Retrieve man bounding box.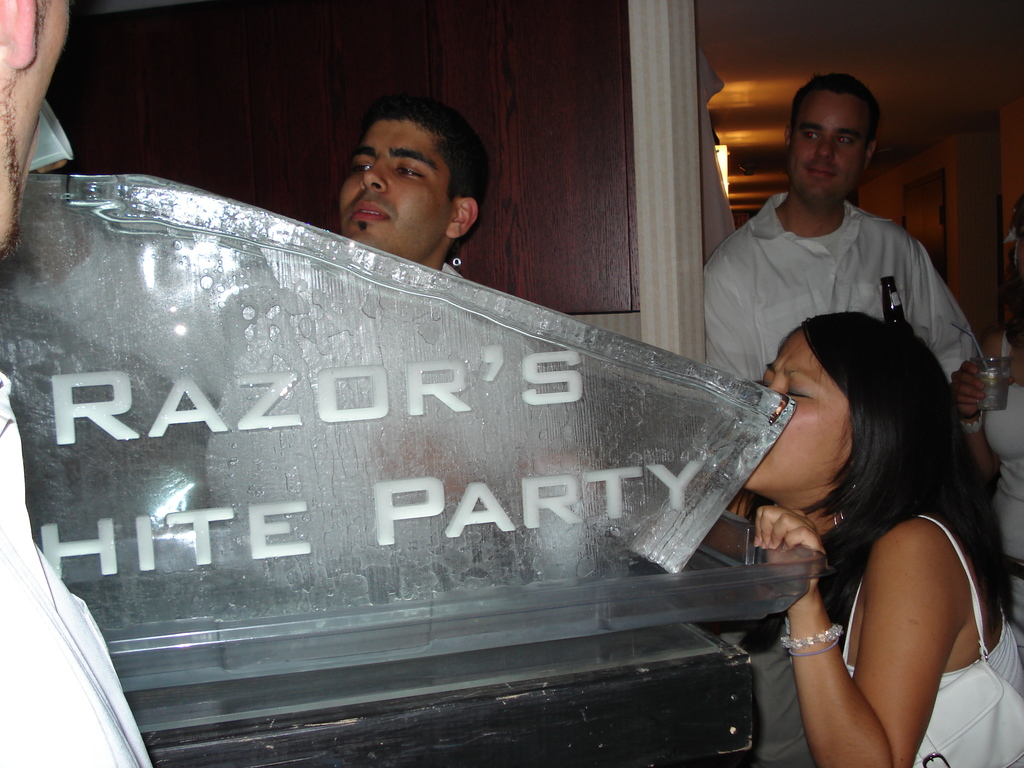
Bounding box: x1=0 y1=0 x2=169 y2=767.
